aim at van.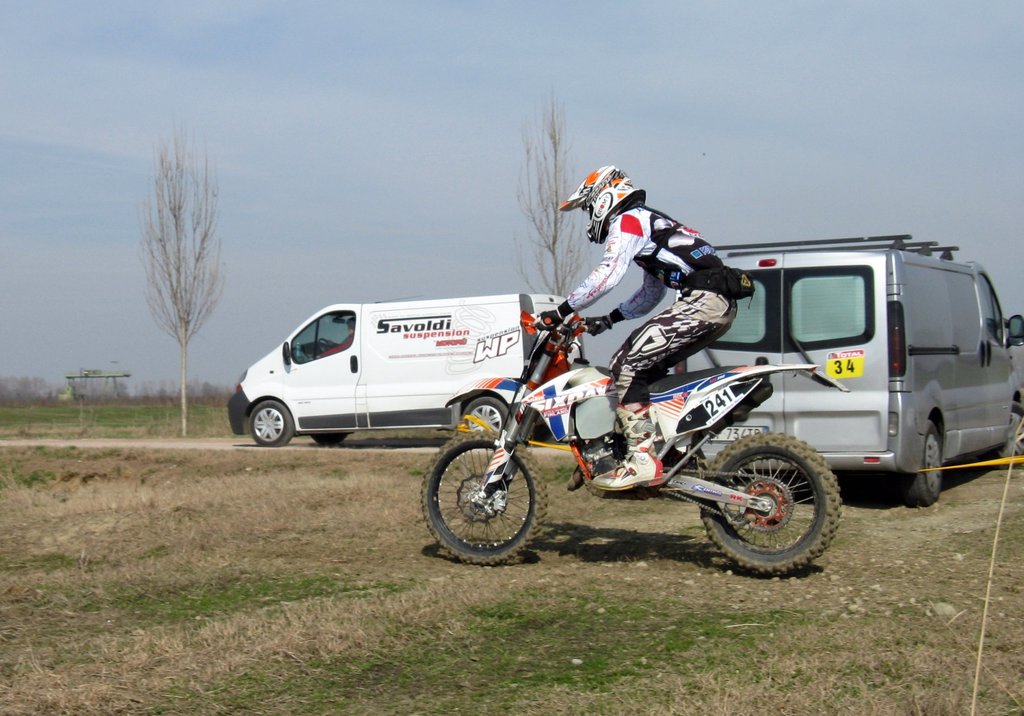
Aimed at crop(662, 230, 1023, 507).
